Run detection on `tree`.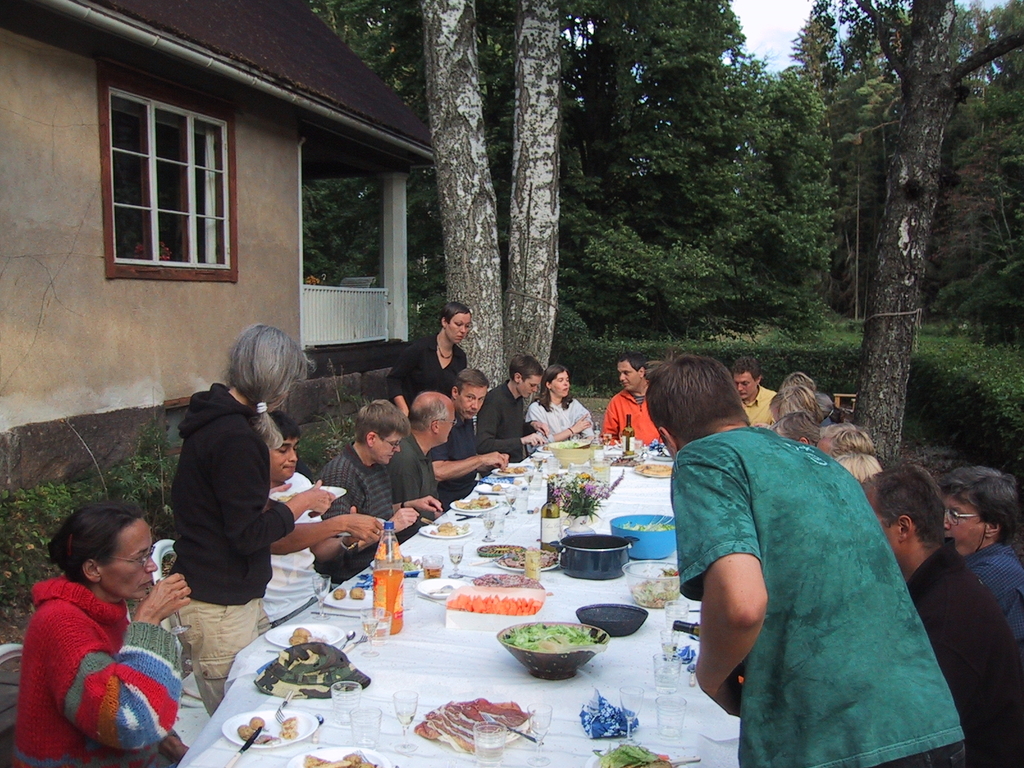
Result: (857,1,1023,468).
